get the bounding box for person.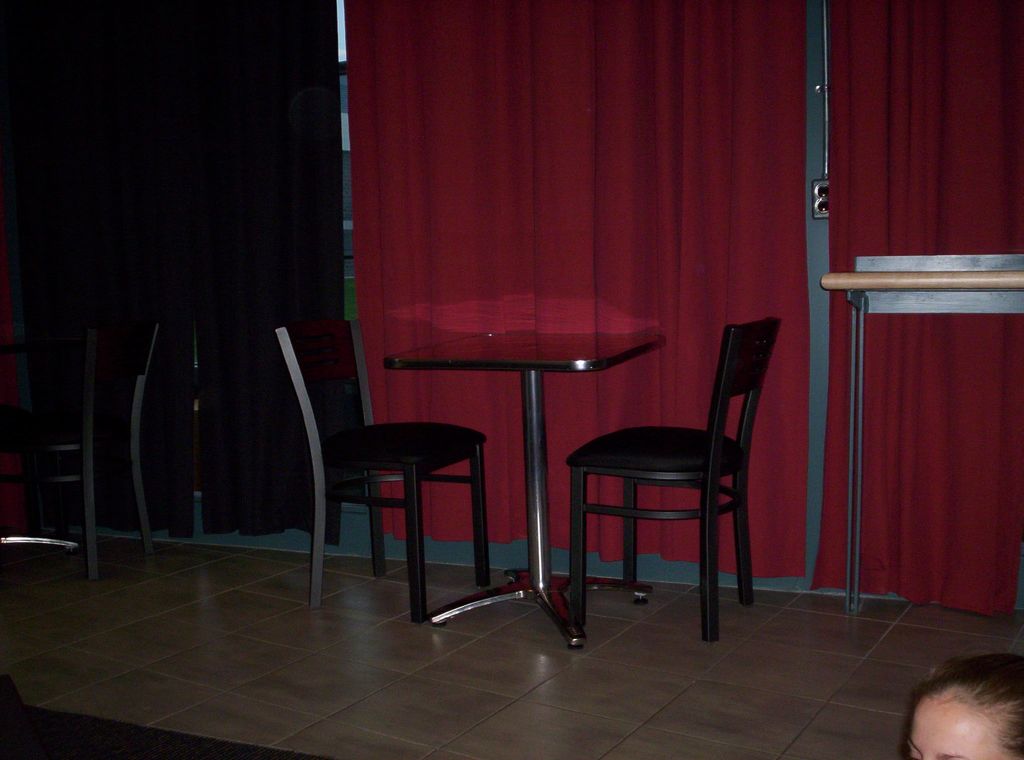
bbox=[889, 653, 1023, 759].
